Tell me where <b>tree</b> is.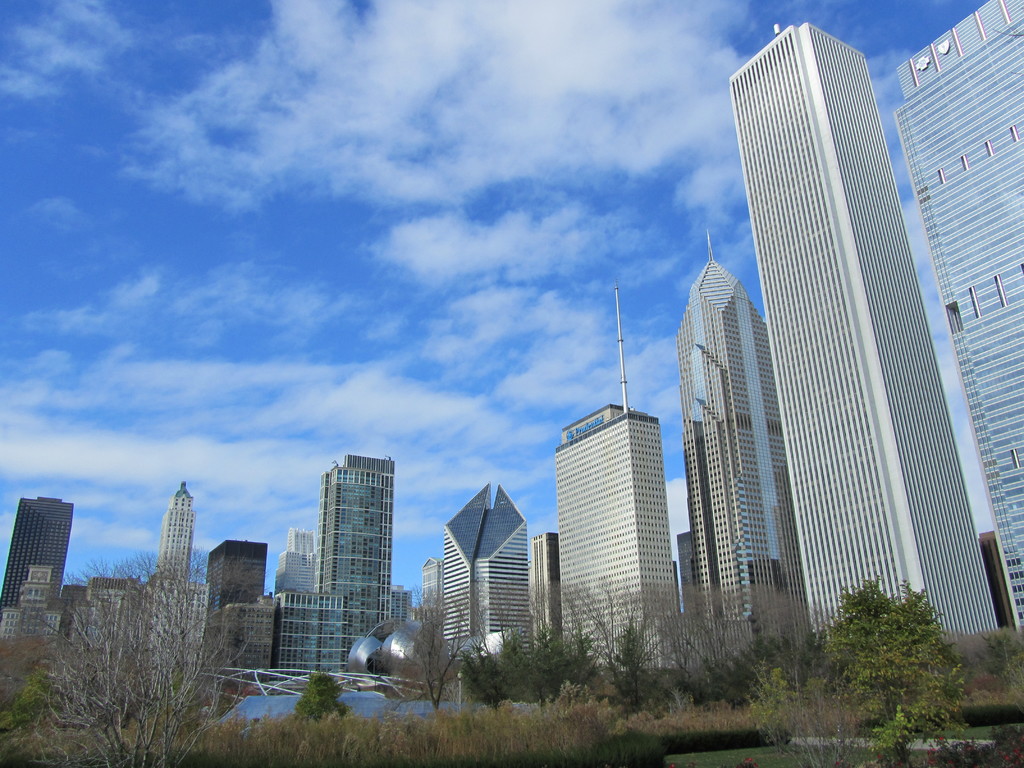
<b>tree</b> is at BBox(0, 542, 268, 767).
